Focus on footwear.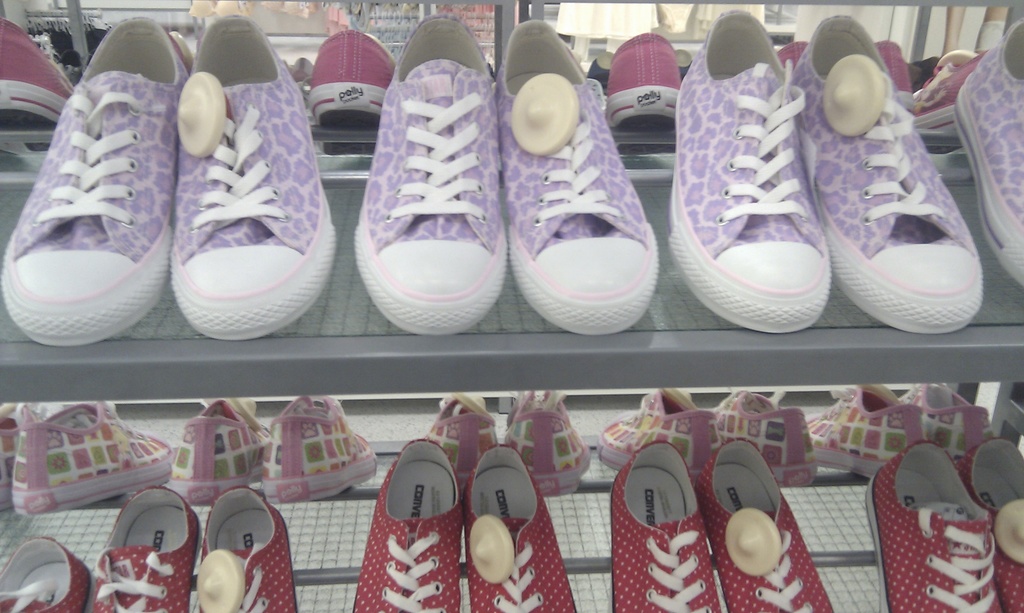
Focused at (left=610, top=440, right=724, bottom=612).
